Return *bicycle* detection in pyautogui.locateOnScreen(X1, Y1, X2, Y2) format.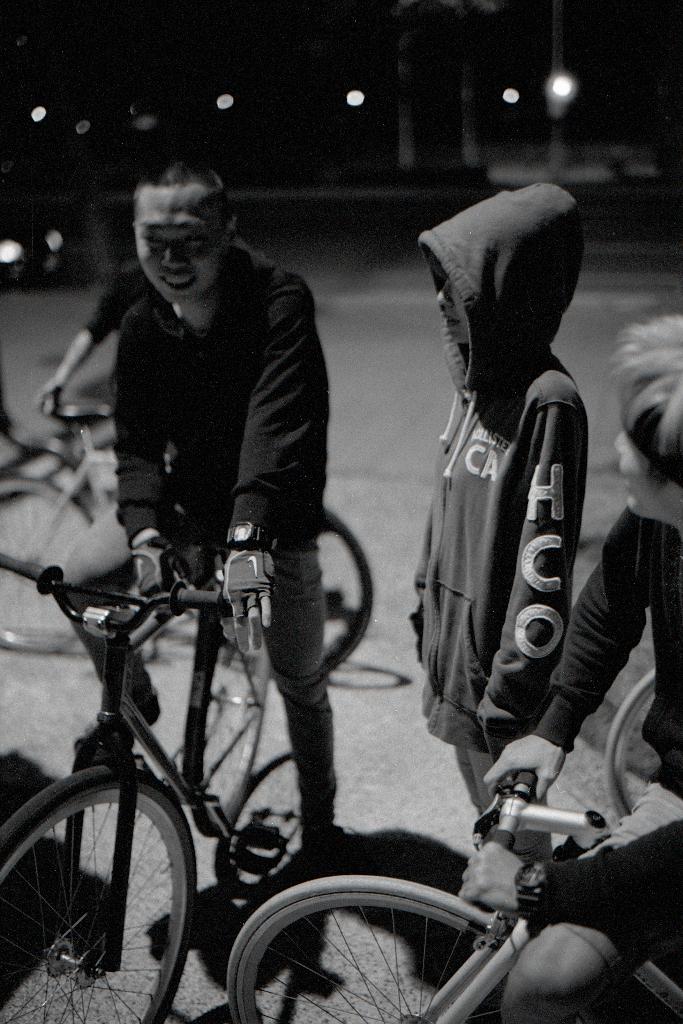
pyautogui.locateOnScreen(0, 506, 518, 1023).
